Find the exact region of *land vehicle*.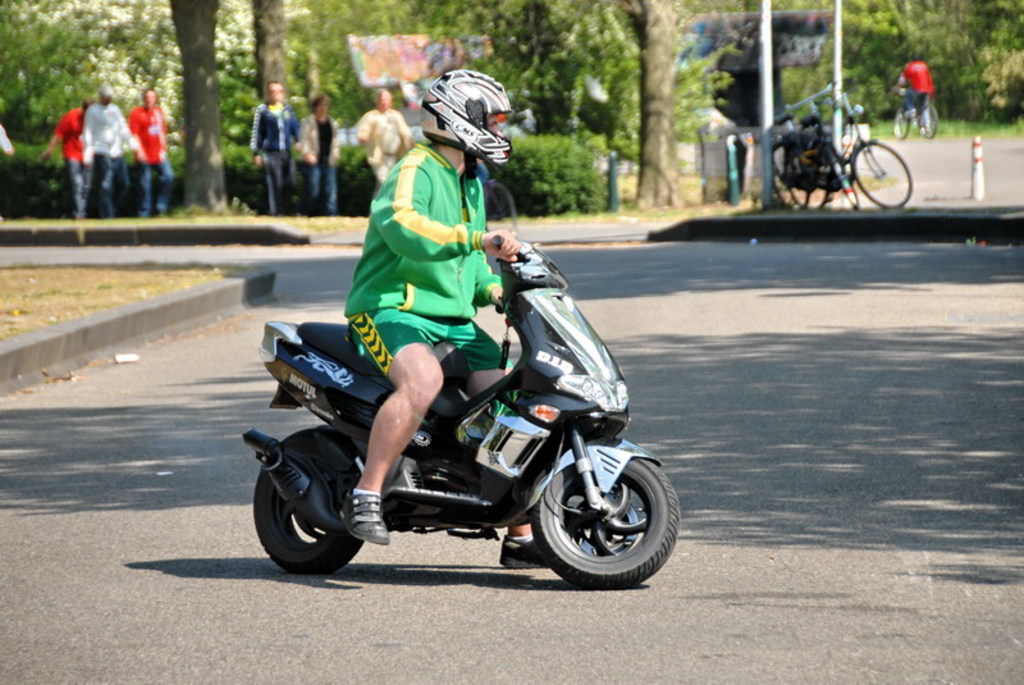
Exact region: l=891, t=96, r=940, b=137.
